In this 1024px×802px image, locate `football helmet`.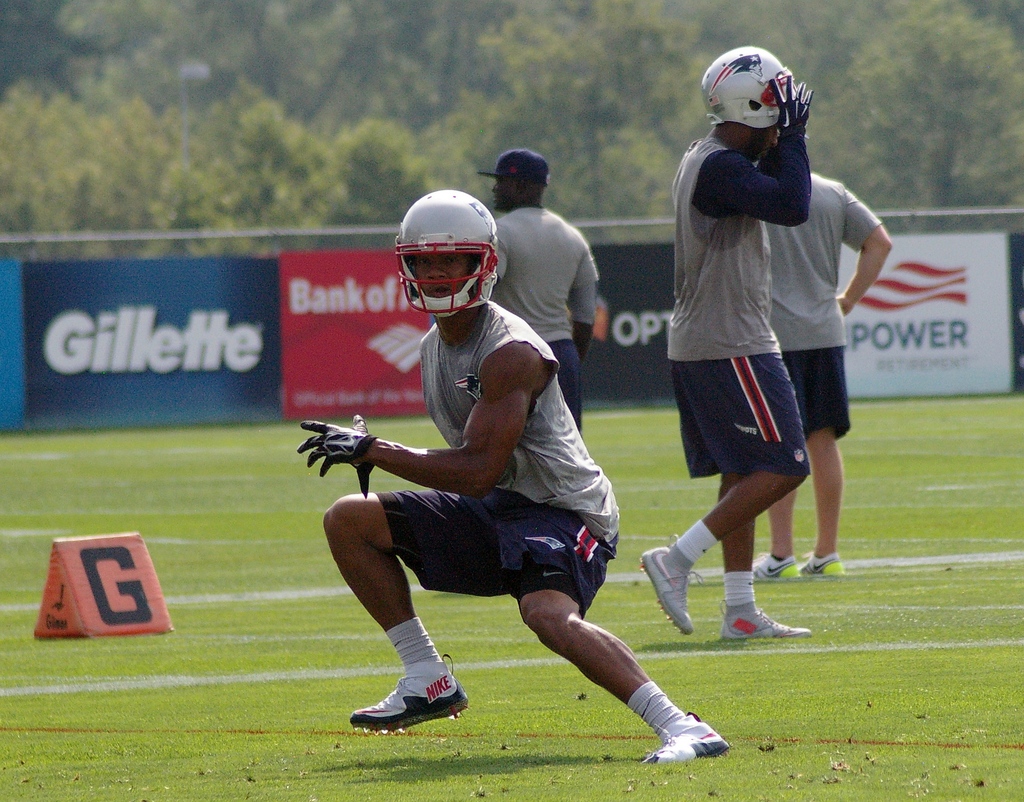
Bounding box: select_region(392, 184, 499, 317).
